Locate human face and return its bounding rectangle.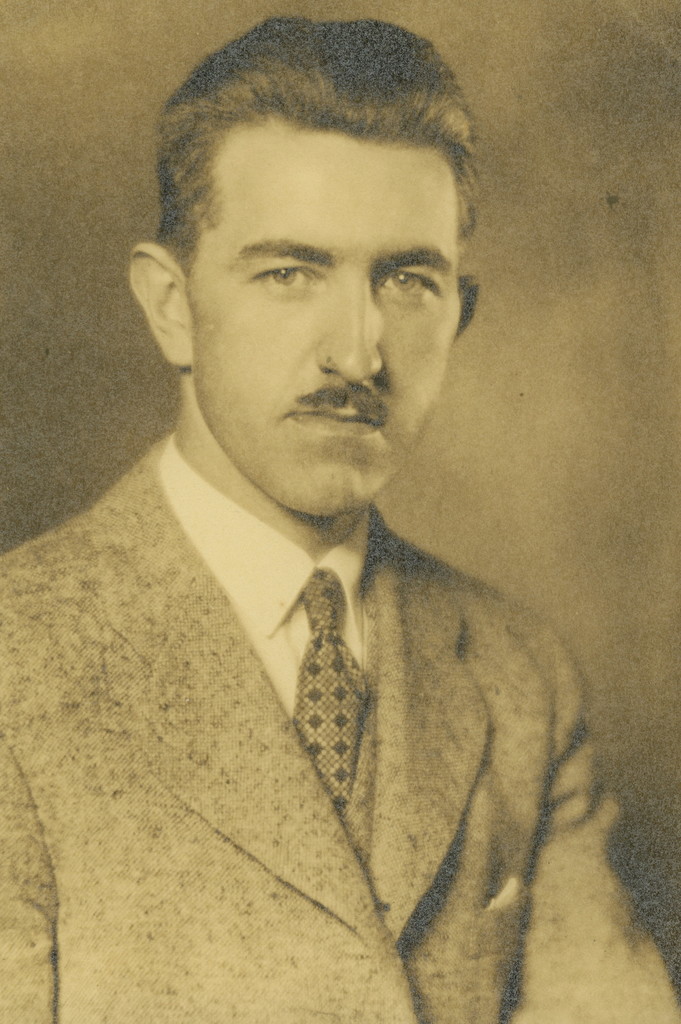
<box>192,130,467,516</box>.
